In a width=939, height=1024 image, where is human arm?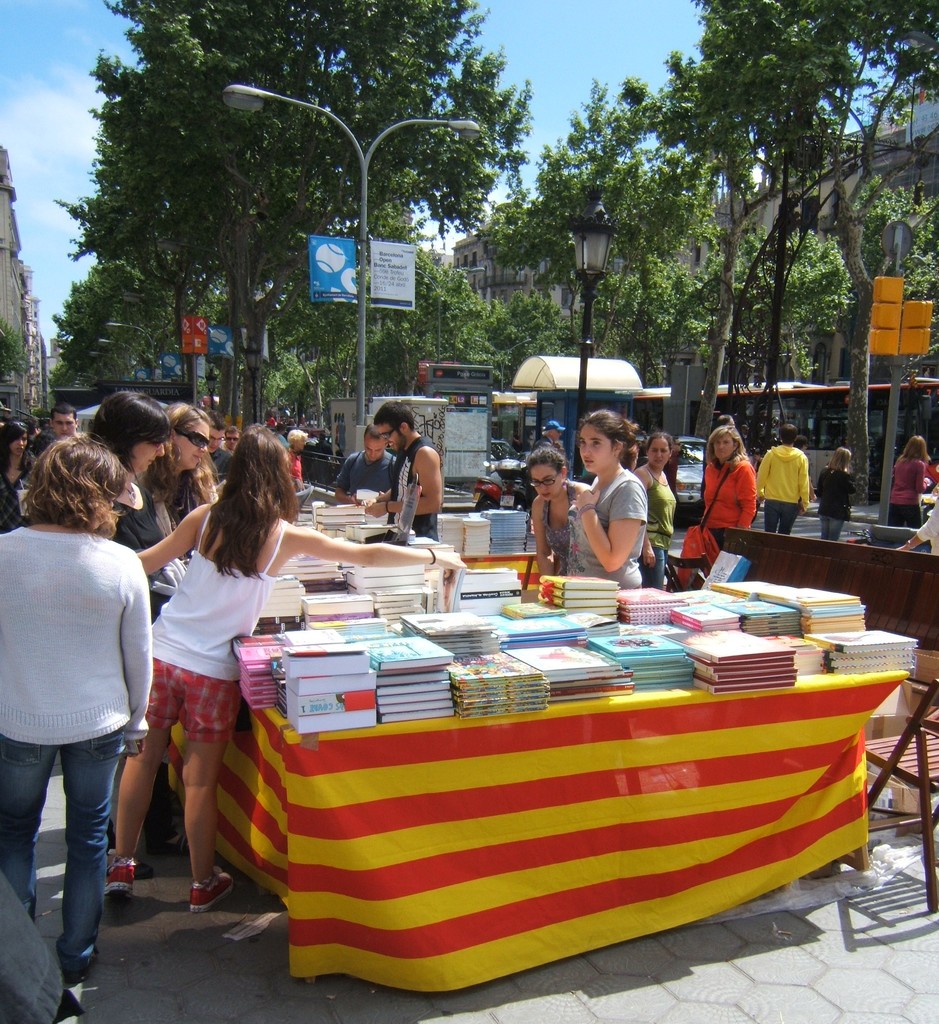
region(139, 486, 155, 509).
